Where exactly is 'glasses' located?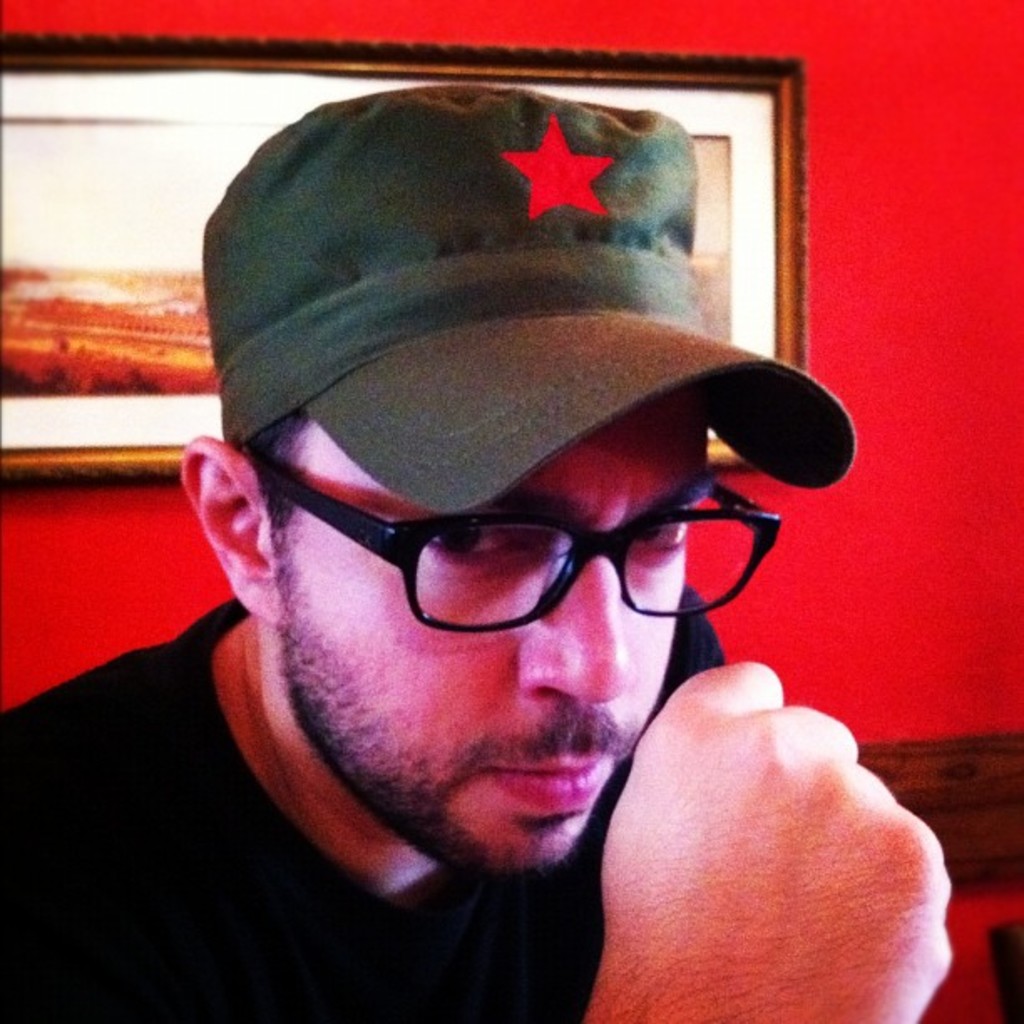
Its bounding box is pyautogui.locateOnScreen(249, 447, 770, 658).
